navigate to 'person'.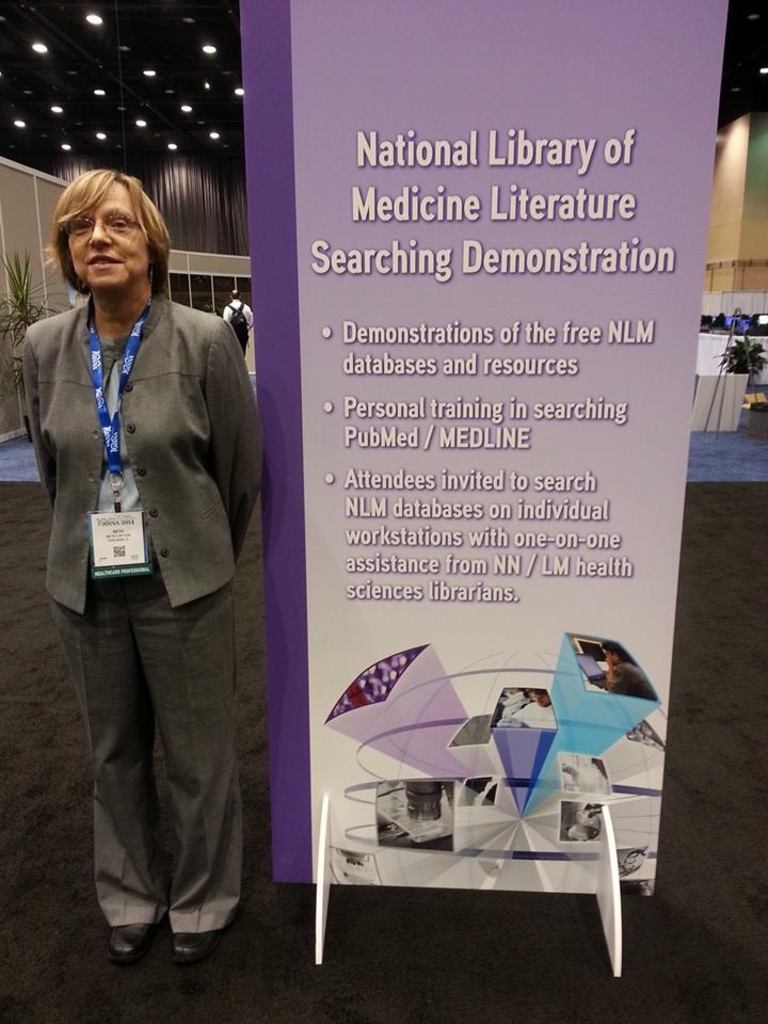
Navigation target: {"left": 11, "top": 161, "right": 271, "bottom": 982}.
